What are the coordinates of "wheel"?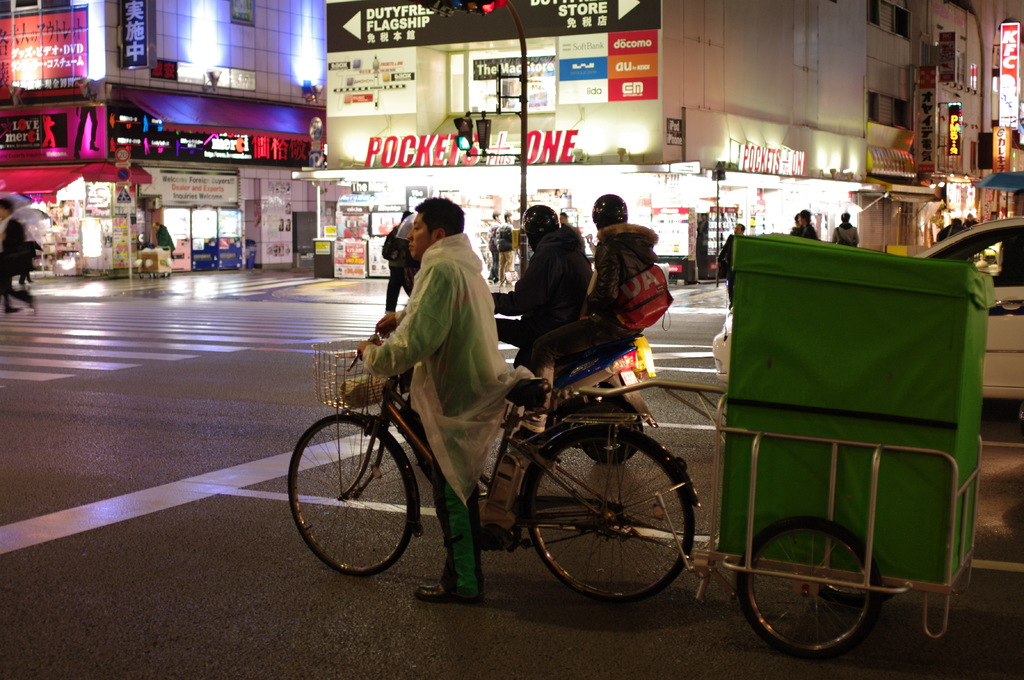
left=752, top=528, right=897, bottom=662.
